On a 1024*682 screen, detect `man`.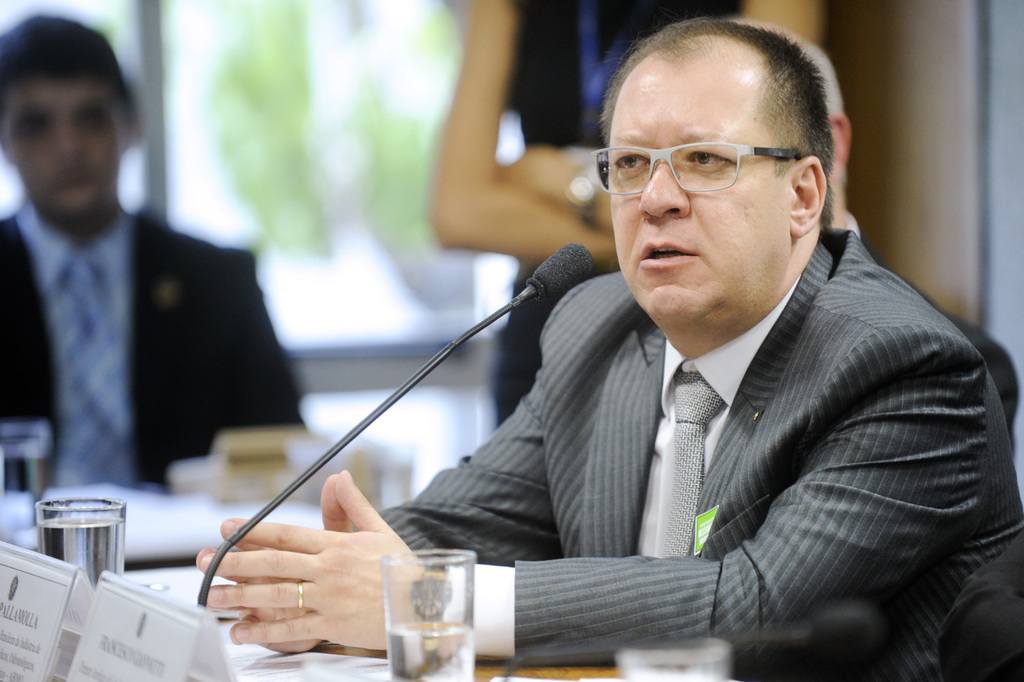
{"x1": 368, "y1": 12, "x2": 978, "y2": 649}.
